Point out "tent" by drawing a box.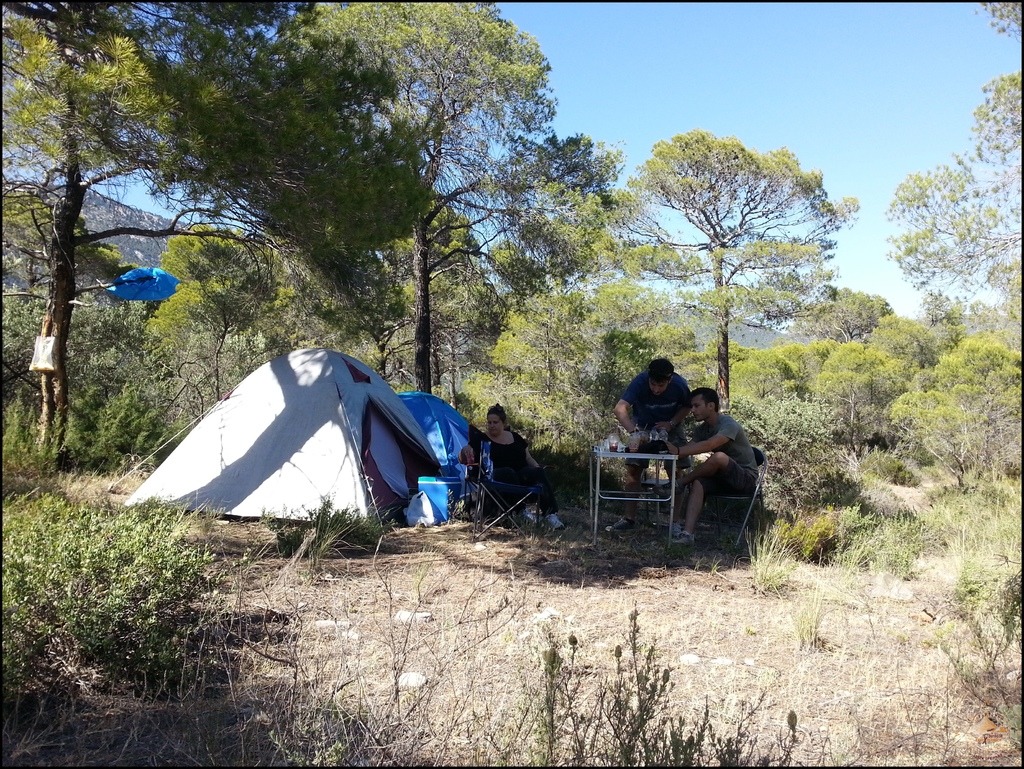
Rect(124, 346, 503, 546).
